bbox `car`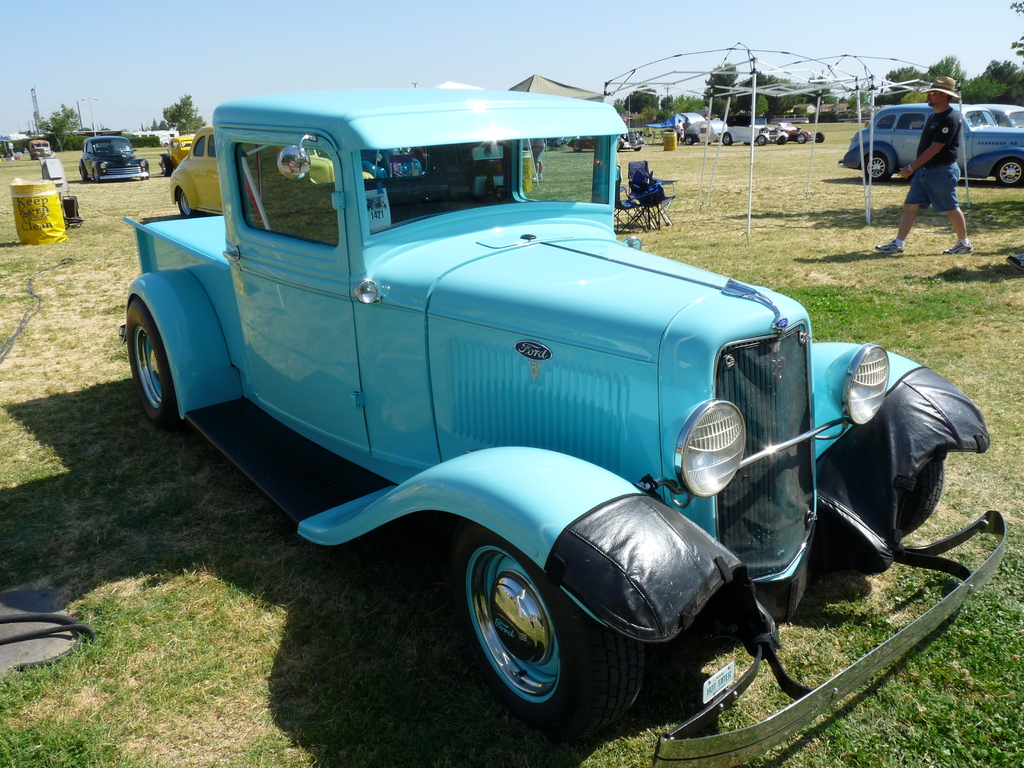
x1=990 y1=104 x2=1023 y2=131
